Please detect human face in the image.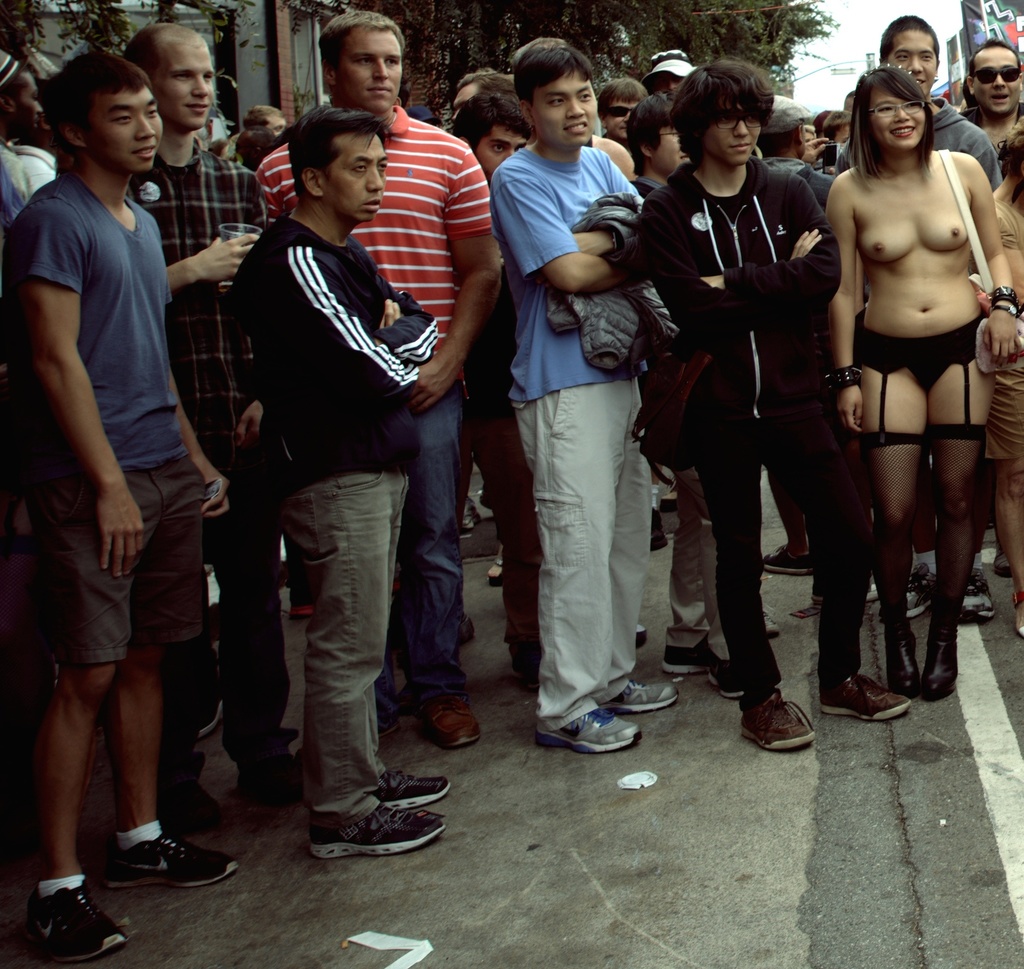
box=[532, 71, 594, 147].
